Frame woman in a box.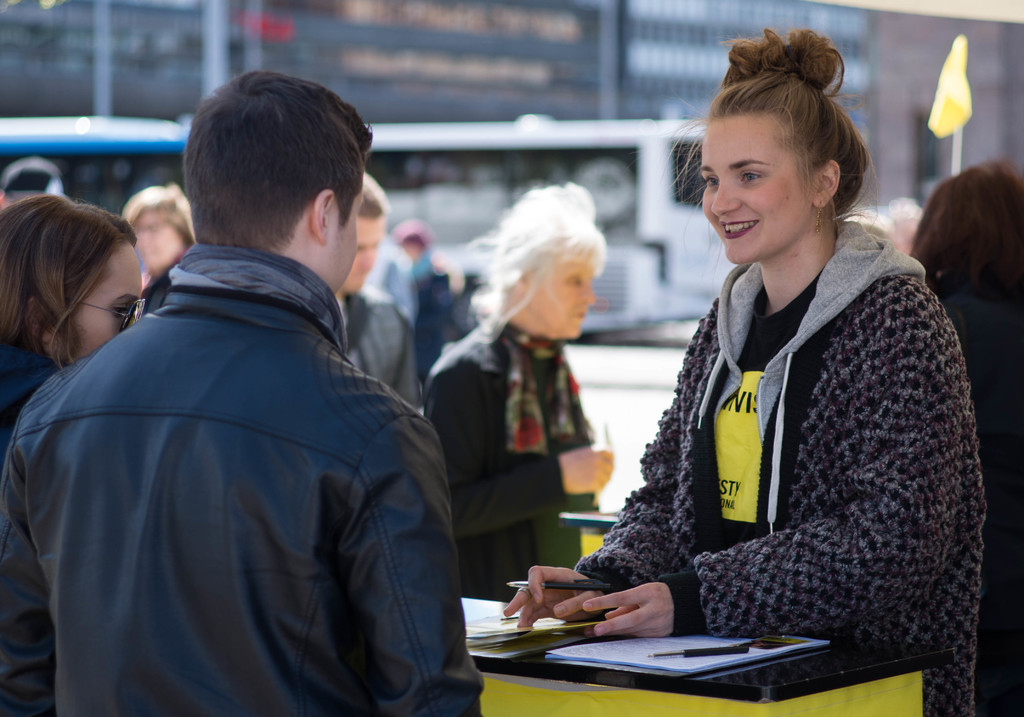
rect(0, 184, 143, 467).
